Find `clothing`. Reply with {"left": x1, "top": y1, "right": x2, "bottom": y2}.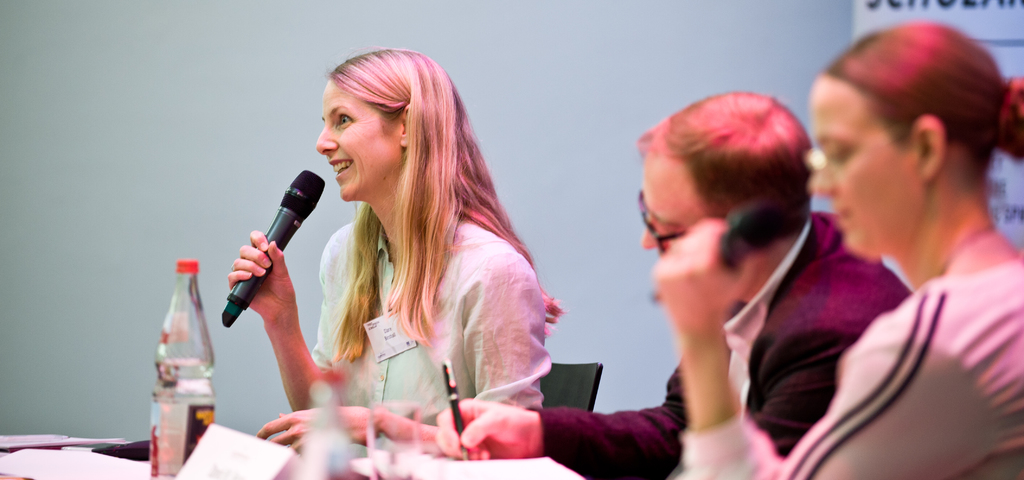
{"left": 522, "top": 212, "right": 915, "bottom": 479}.
